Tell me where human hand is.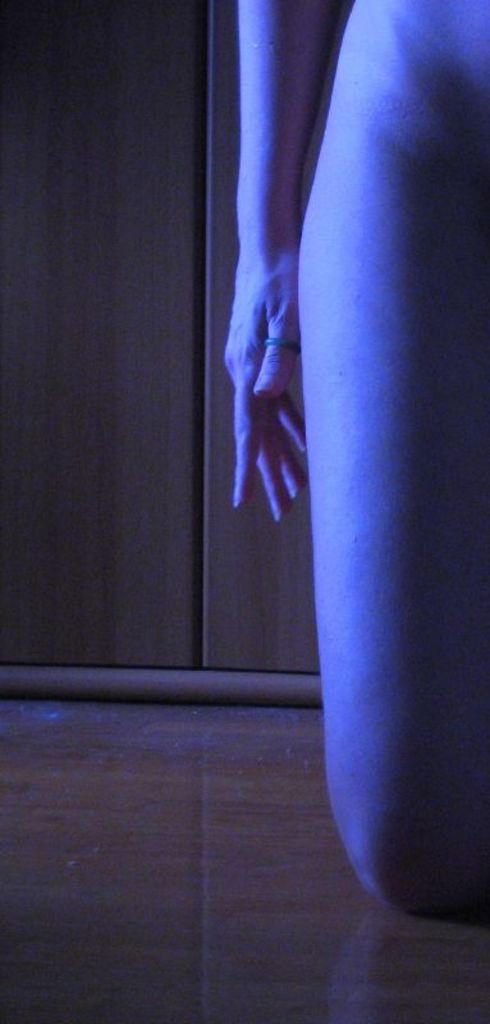
human hand is at (left=223, top=243, right=307, bottom=525).
